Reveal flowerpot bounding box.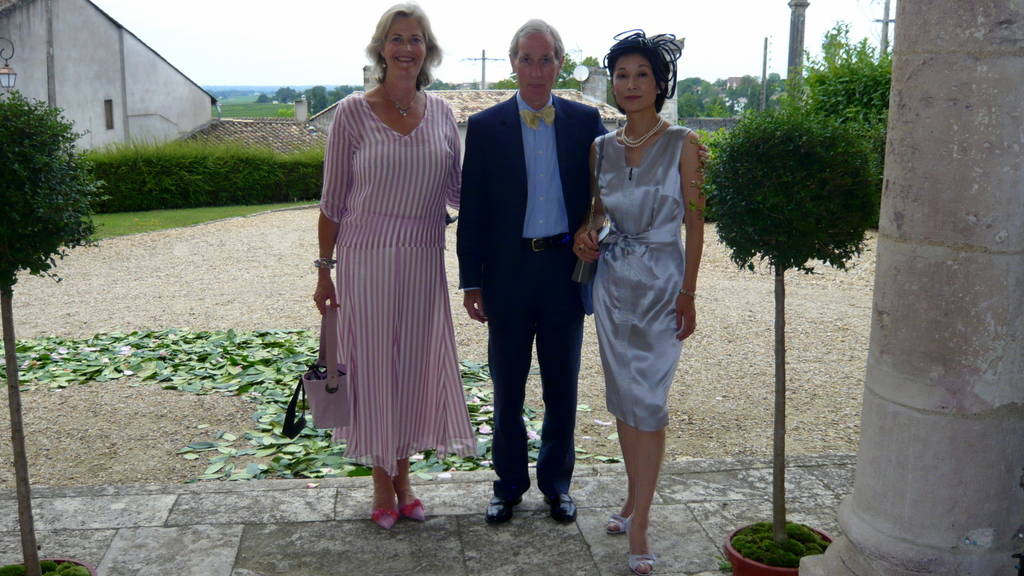
Revealed: [left=0, top=557, right=95, bottom=575].
